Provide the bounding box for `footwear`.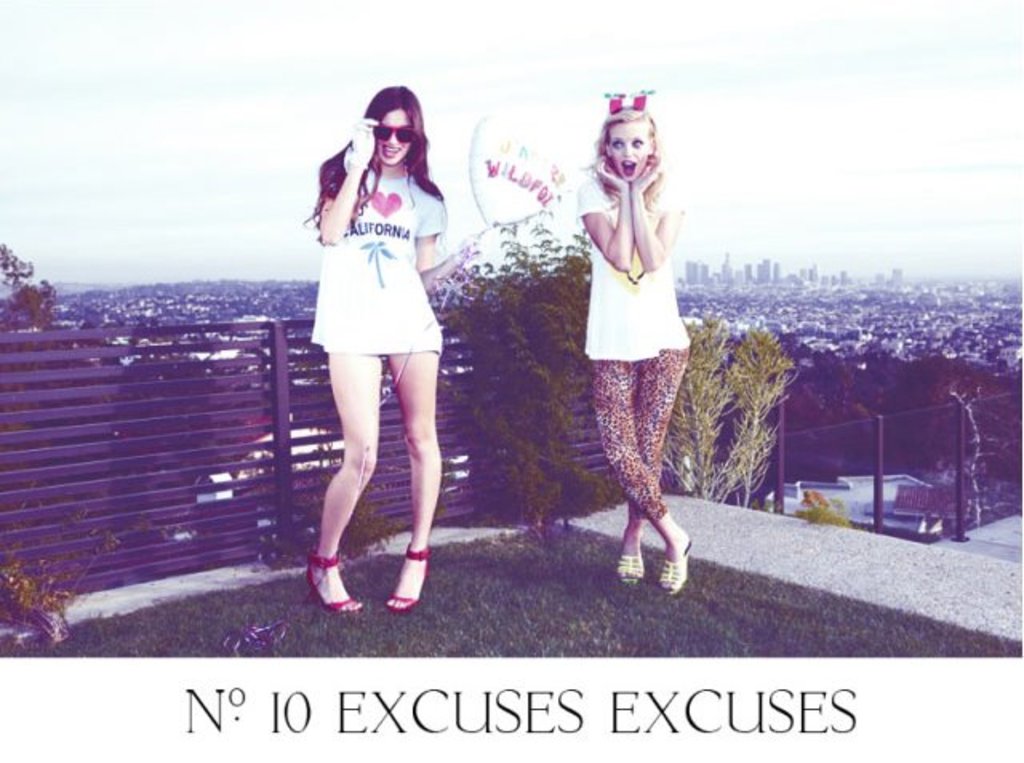
[x1=386, y1=544, x2=437, y2=613].
